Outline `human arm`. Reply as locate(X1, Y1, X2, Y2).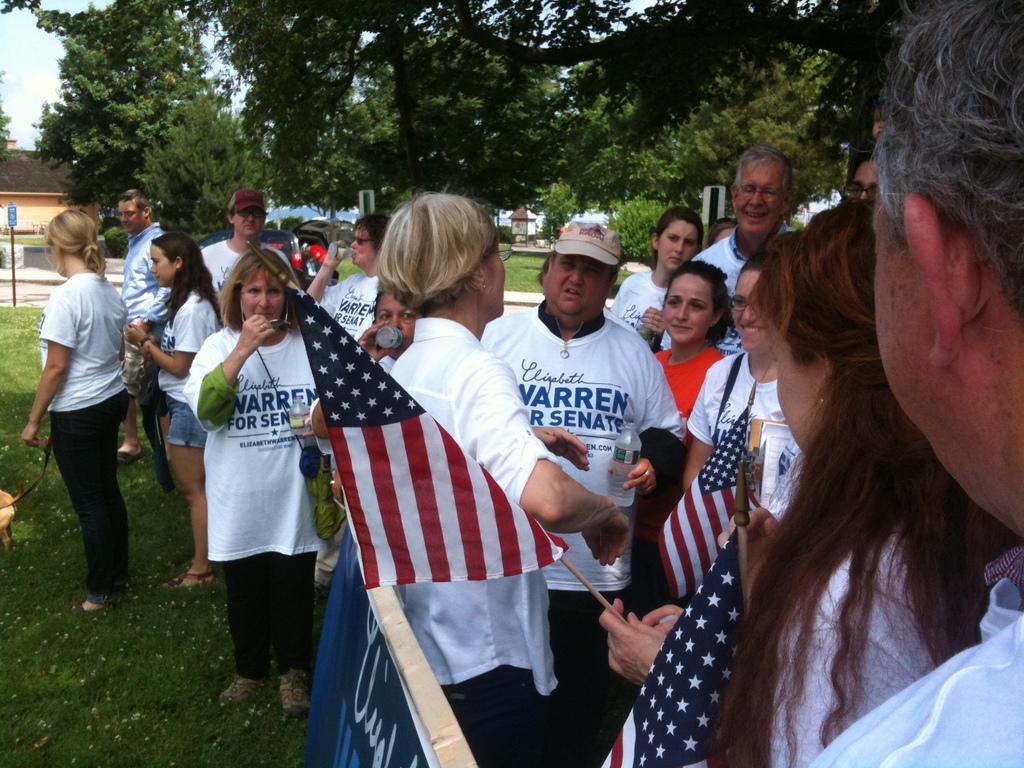
locate(641, 601, 687, 641).
